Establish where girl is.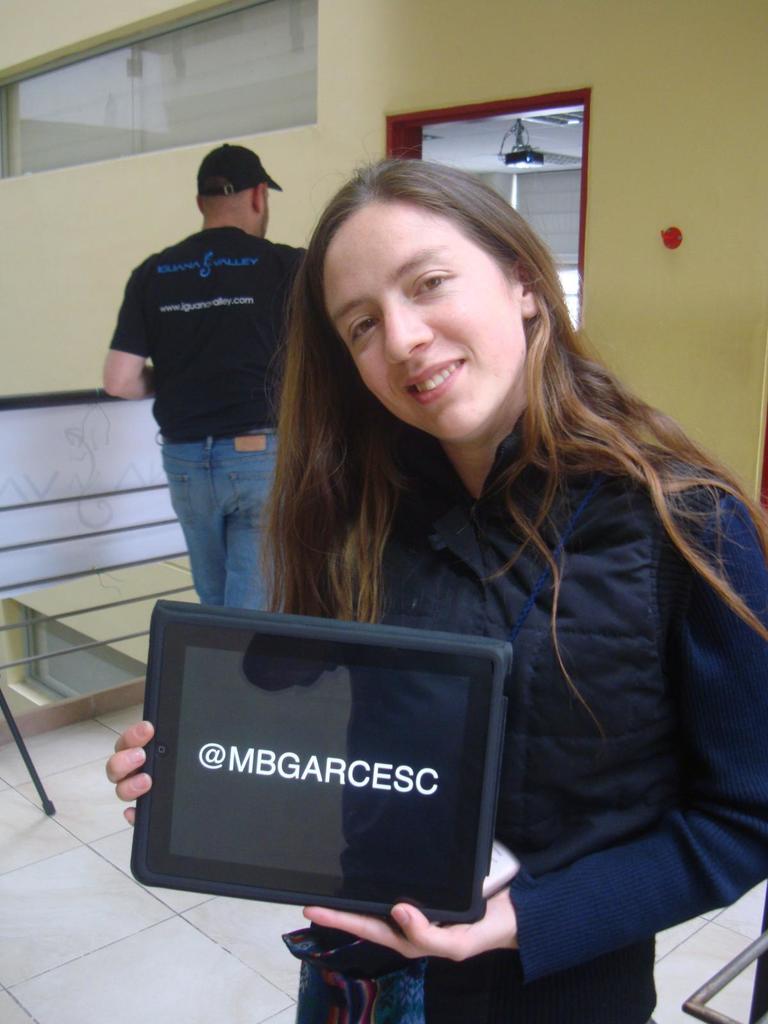
Established at Rect(106, 150, 767, 1023).
